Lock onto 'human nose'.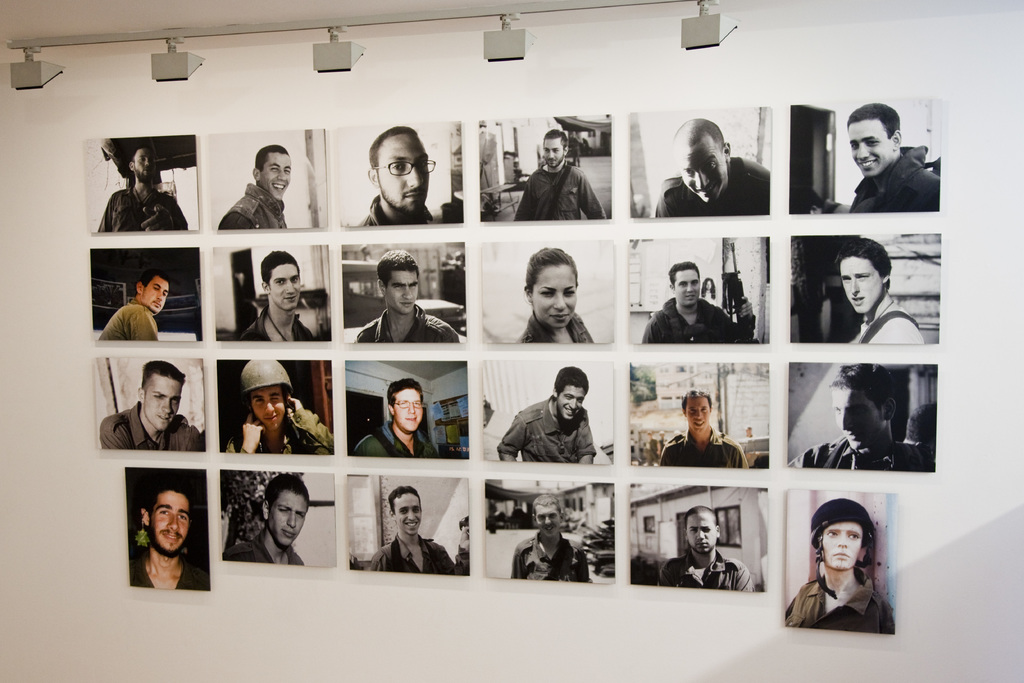
Locked: <region>570, 398, 578, 407</region>.
